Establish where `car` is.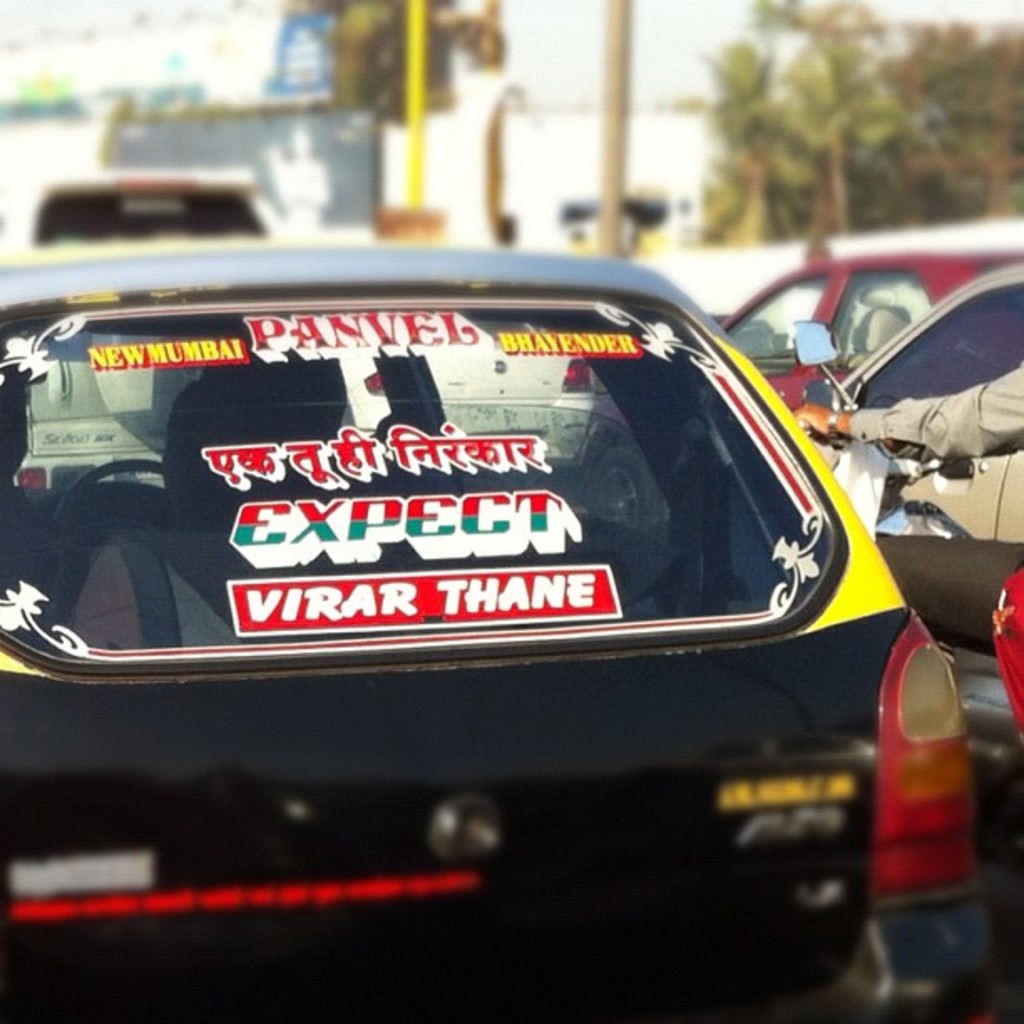
Established at <bbox>724, 256, 1016, 410</bbox>.
